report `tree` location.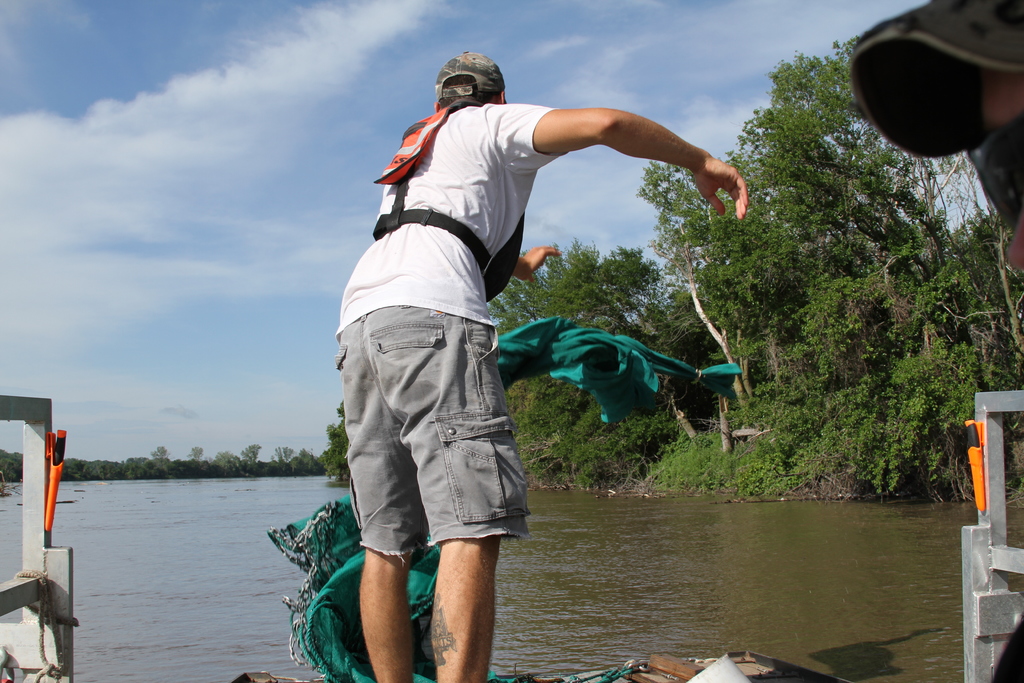
Report: pyautogui.locateOnScreen(318, 399, 357, 486).
